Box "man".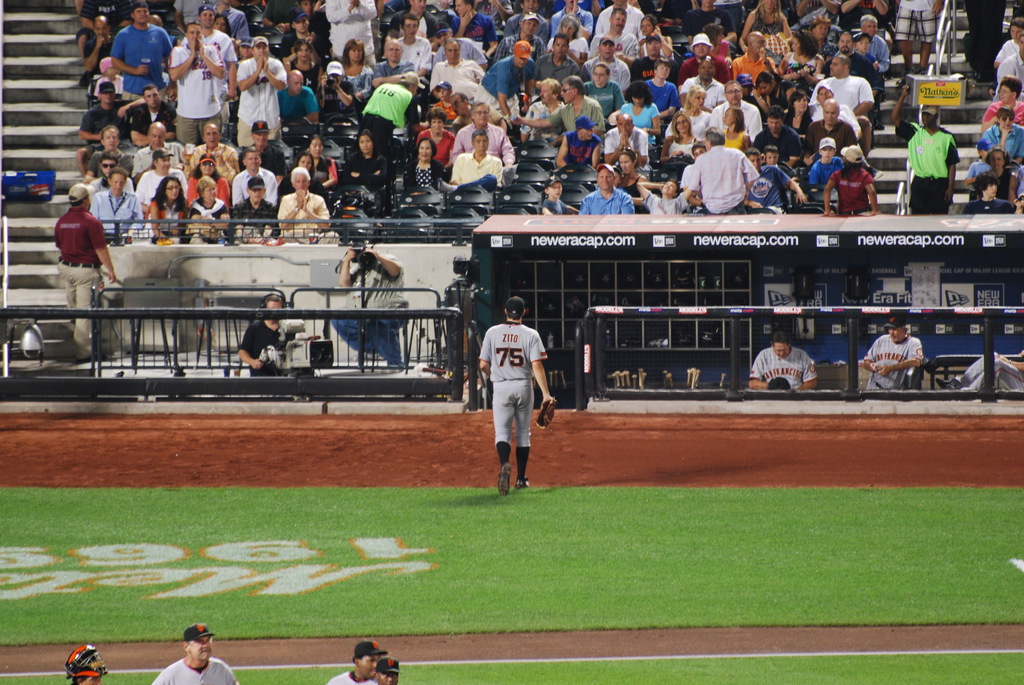
Rect(604, 114, 650, 176).
